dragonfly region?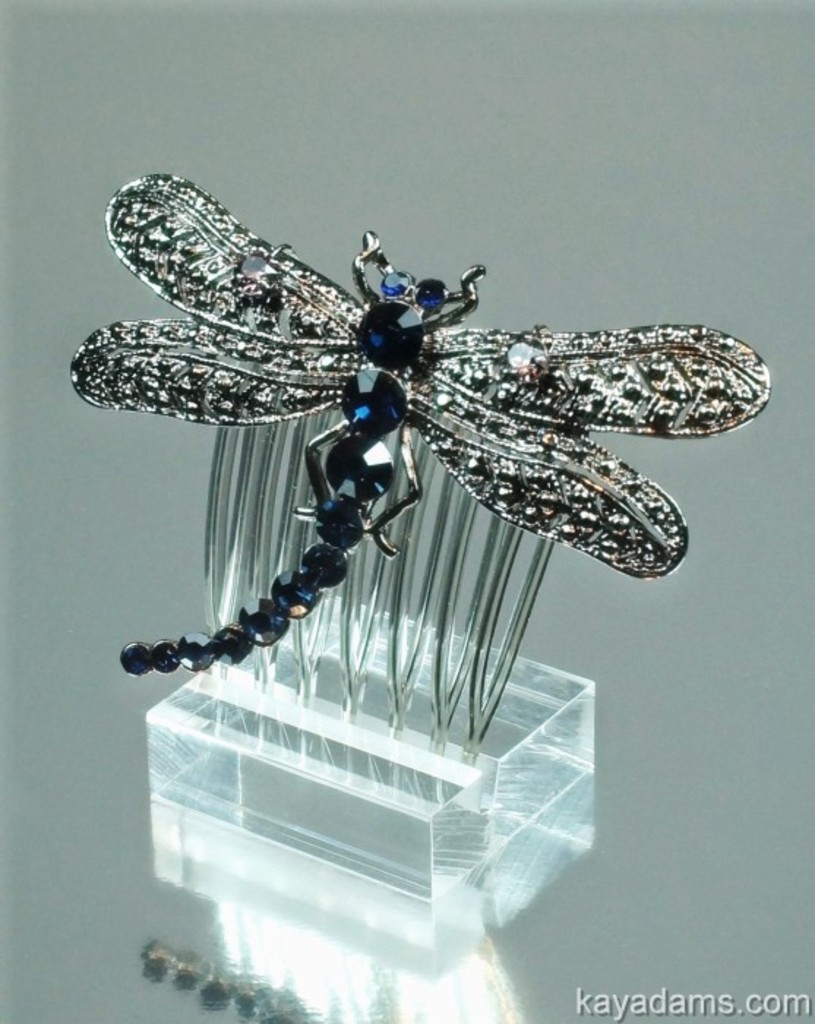
[60, 173, 777, 685]
